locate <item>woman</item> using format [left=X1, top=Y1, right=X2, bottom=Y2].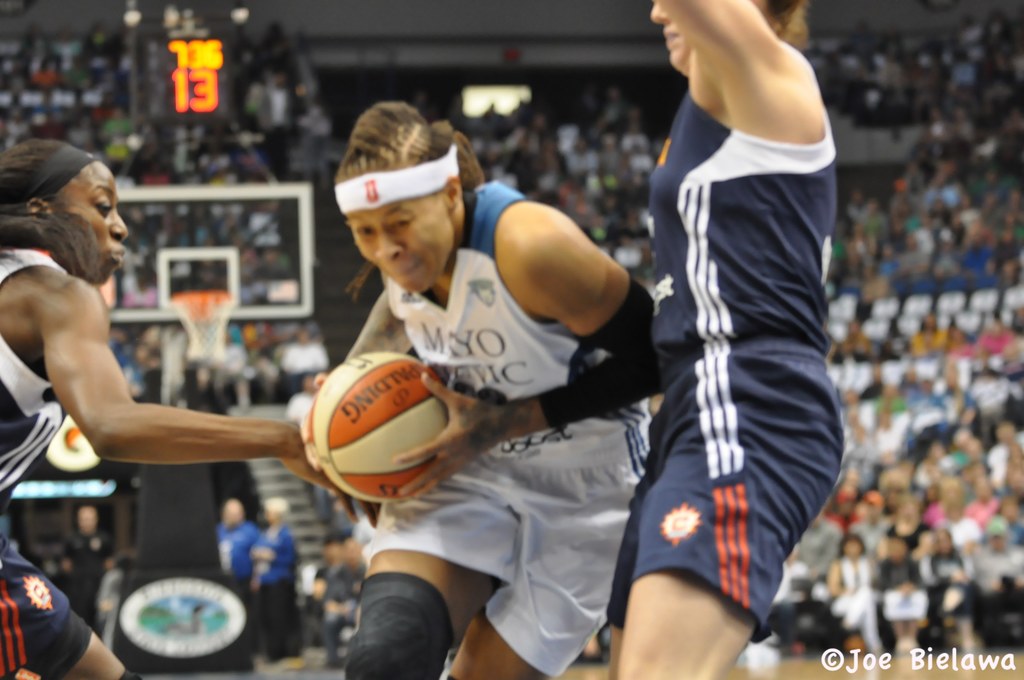
[left=299, top=101, right=652, bottom=679].
